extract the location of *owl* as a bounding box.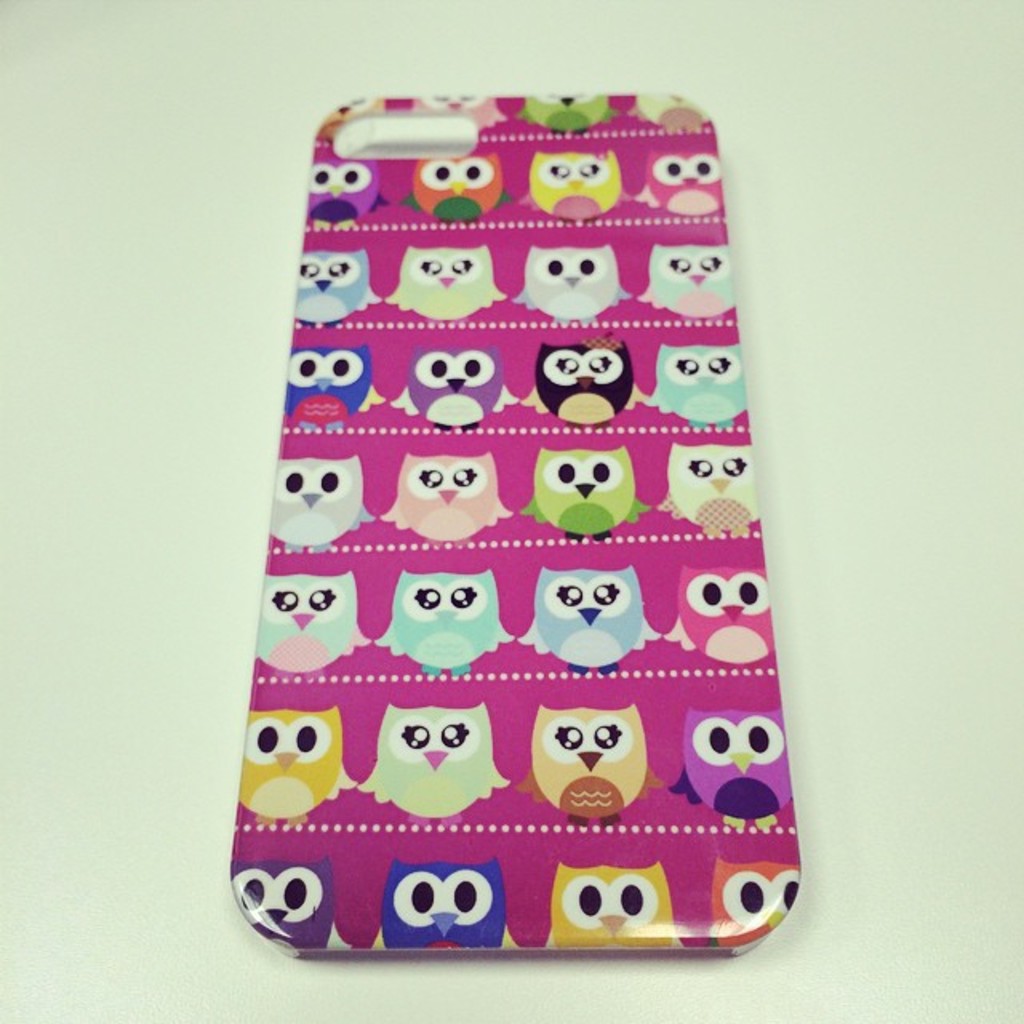
box(302, 163, 390, 227).
